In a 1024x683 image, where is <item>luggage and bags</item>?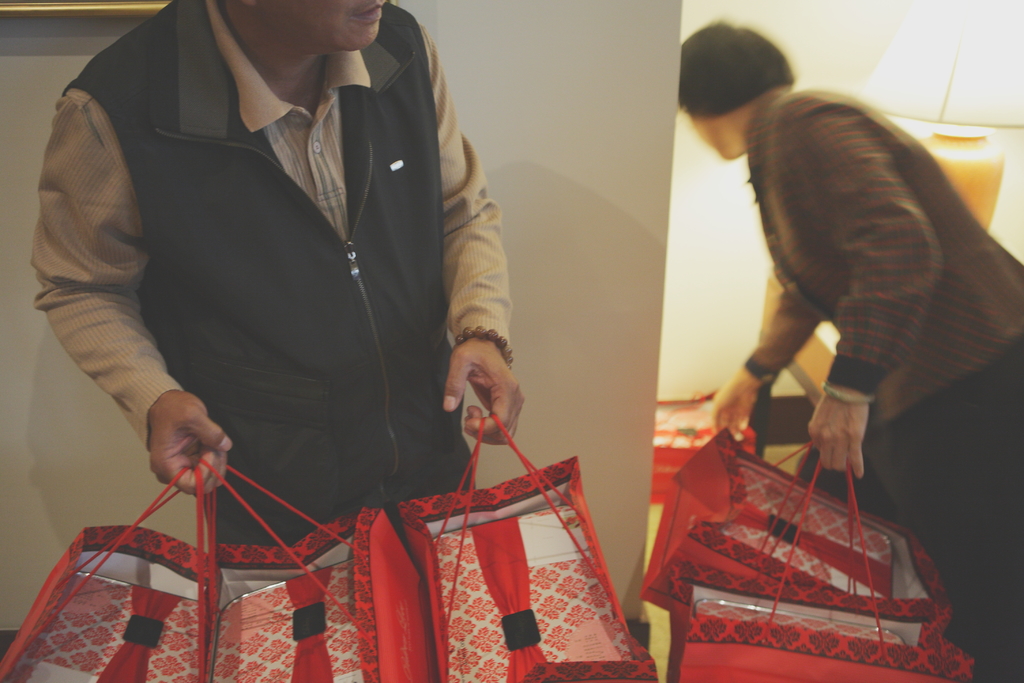
box(637, 427, 972, 603).
